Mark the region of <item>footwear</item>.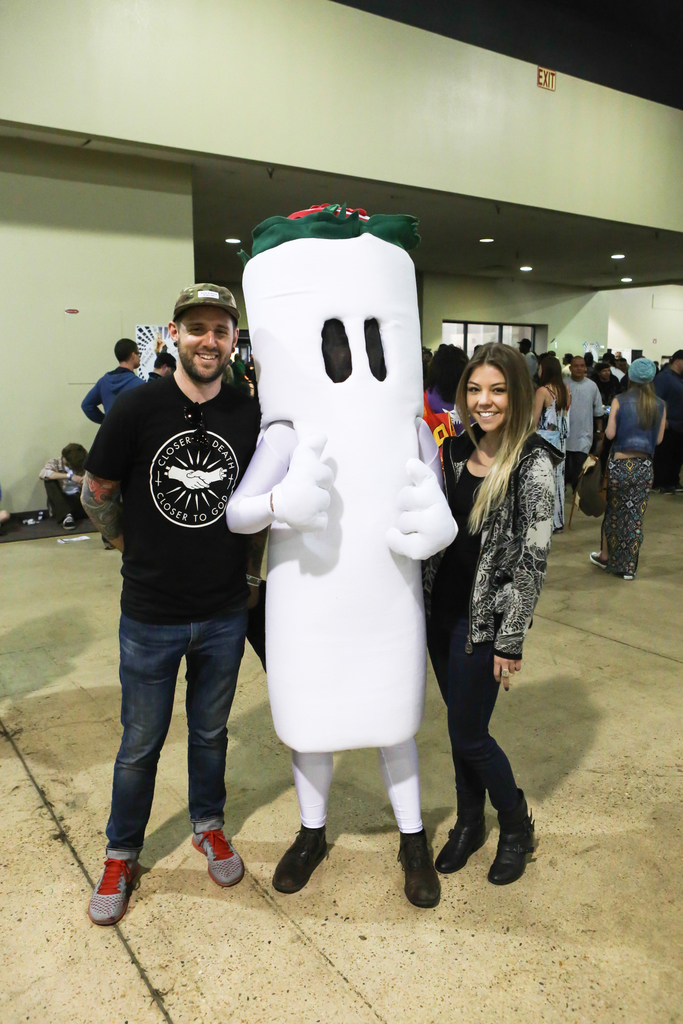
Region: locate(190, 829, 251, 884).
